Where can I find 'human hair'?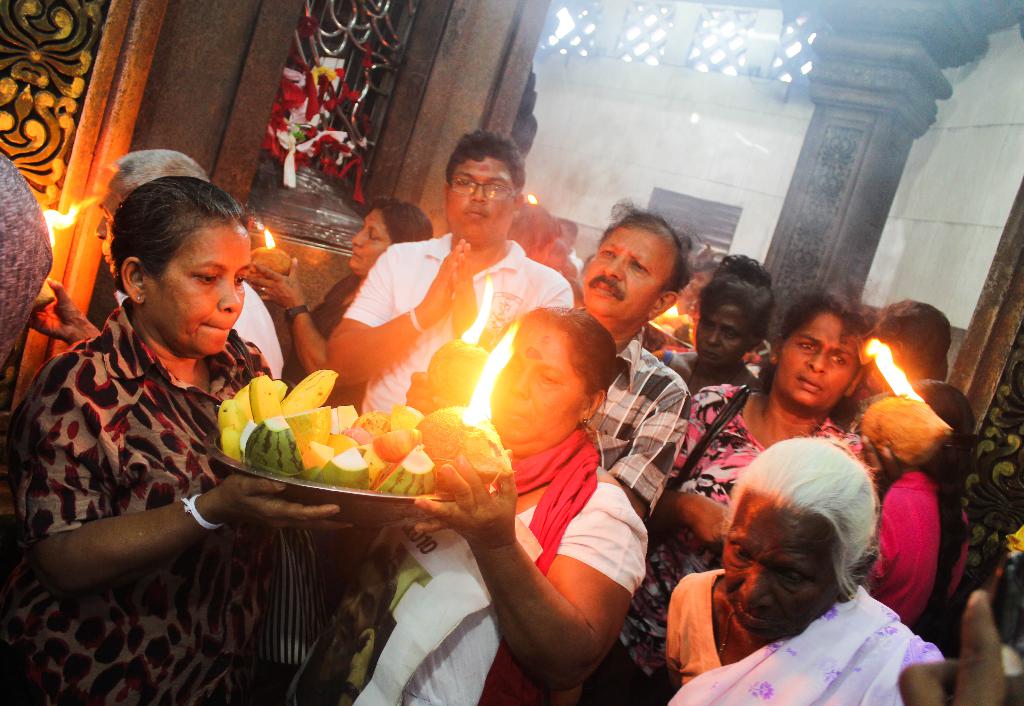
You can find it at BBox(778, 287, 867, 353).
